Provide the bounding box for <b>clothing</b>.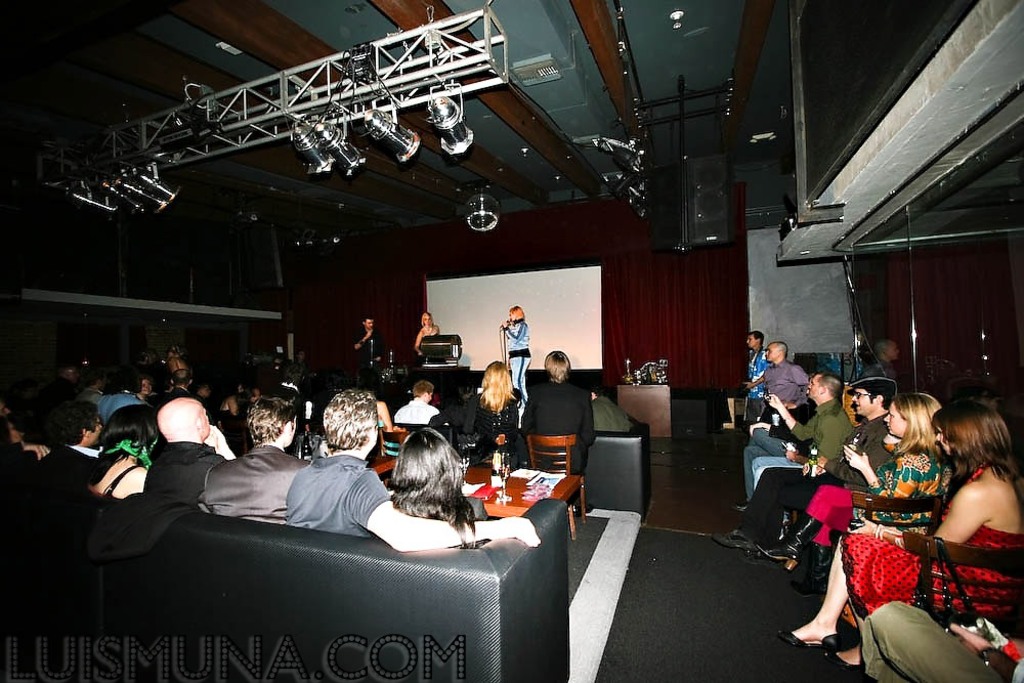
locate(751, 357, 806, 404).
